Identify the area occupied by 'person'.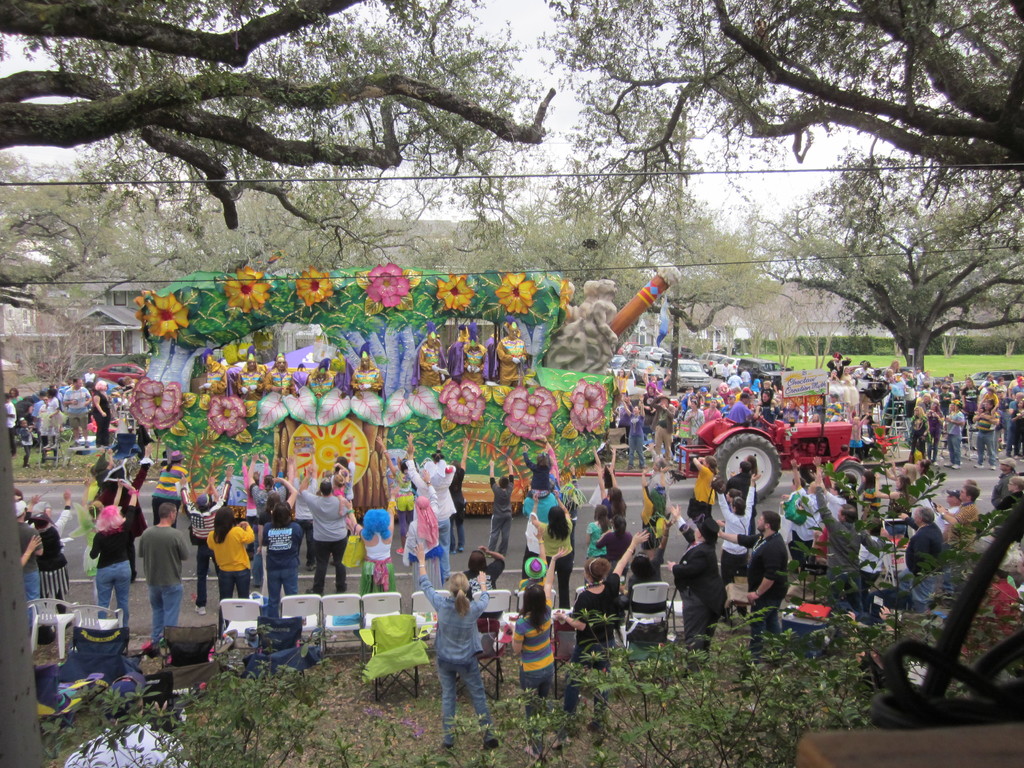
Area: pyautogui.locateOnScreen(749, 509, 783, 631).
